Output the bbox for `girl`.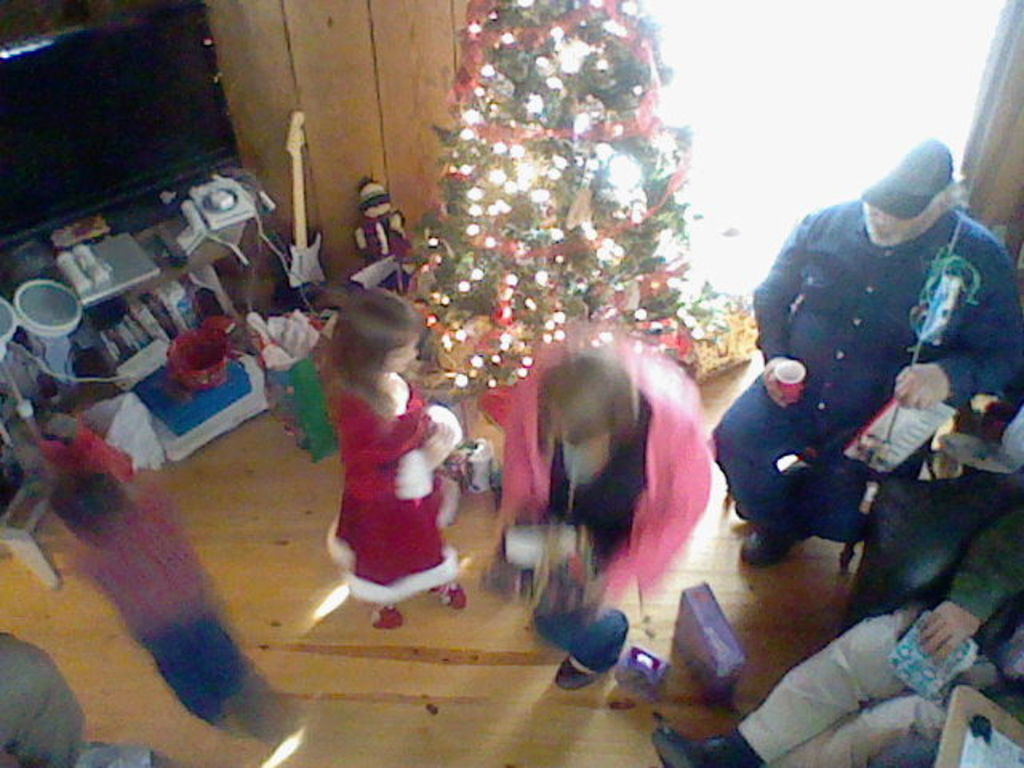
BBox(325, 291, 469, 632).
